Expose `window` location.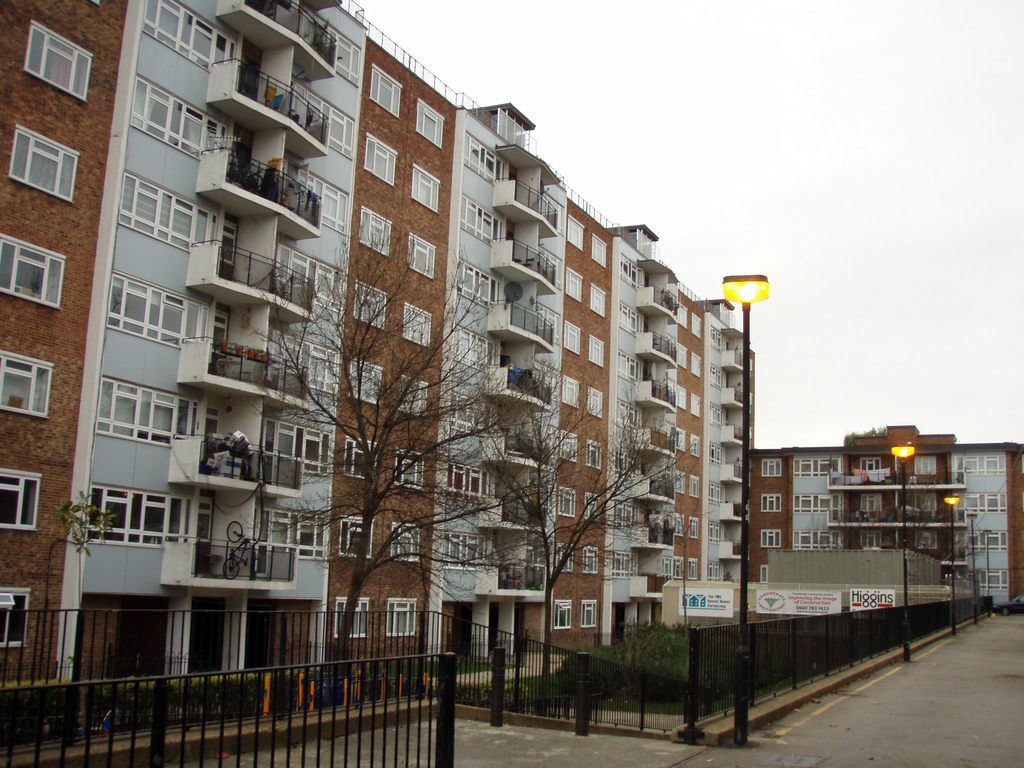
Exposed at pyautogui.locateOnScreen(913, 527, 938, 553).
